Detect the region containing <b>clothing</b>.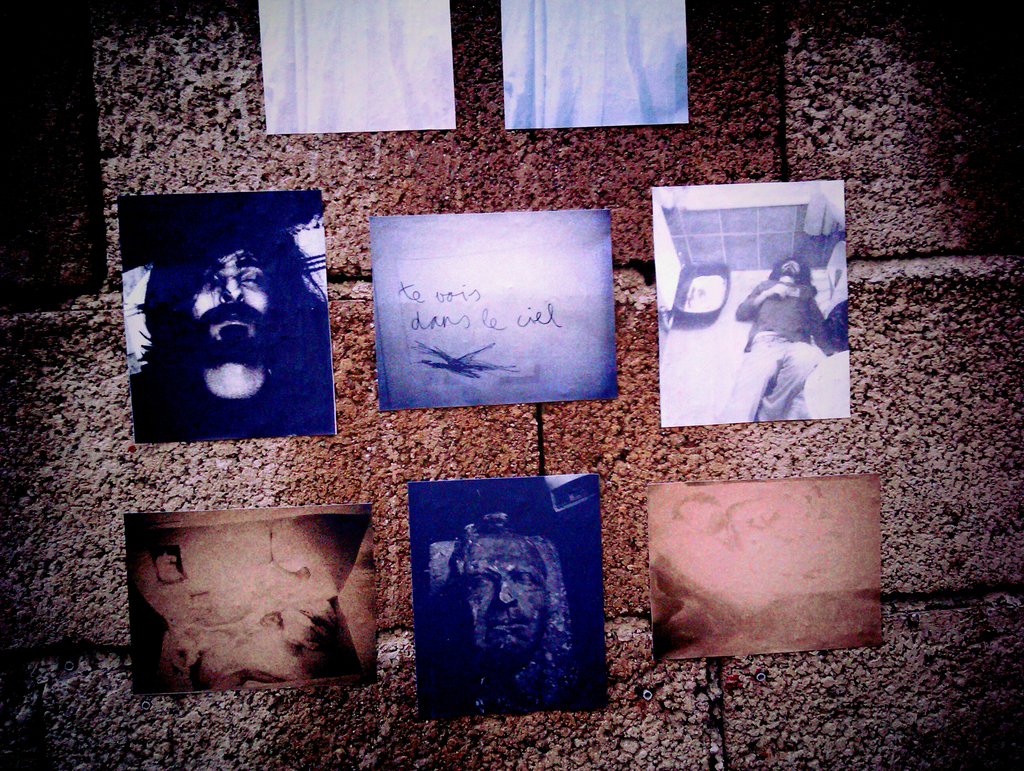
121/253/314/447.
